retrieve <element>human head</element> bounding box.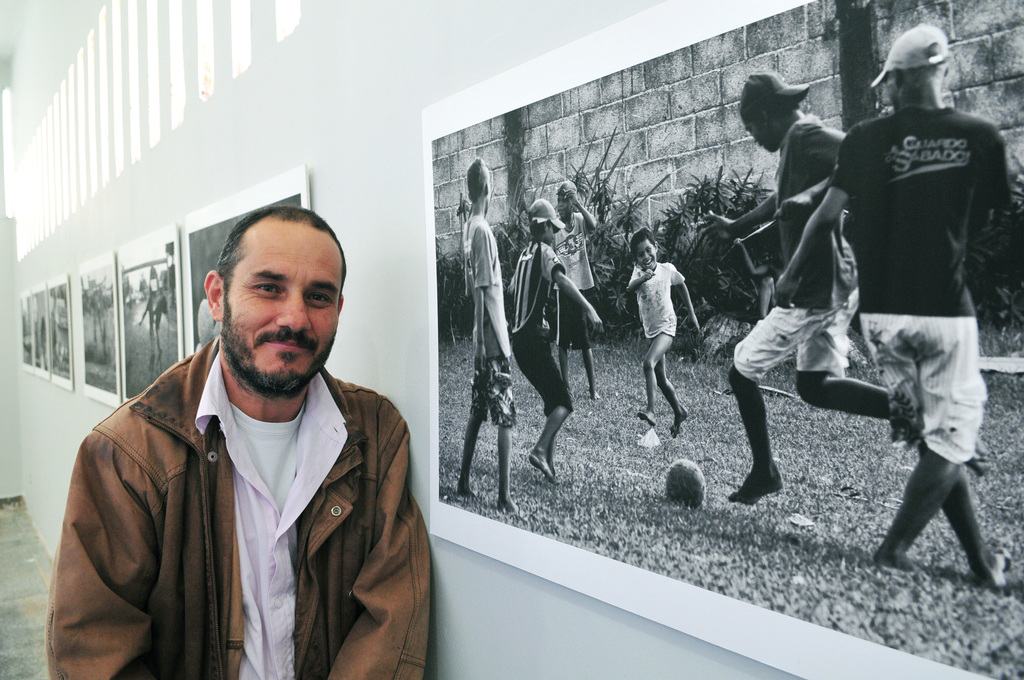
Bounding box: box(525, 199, 557, 245).
